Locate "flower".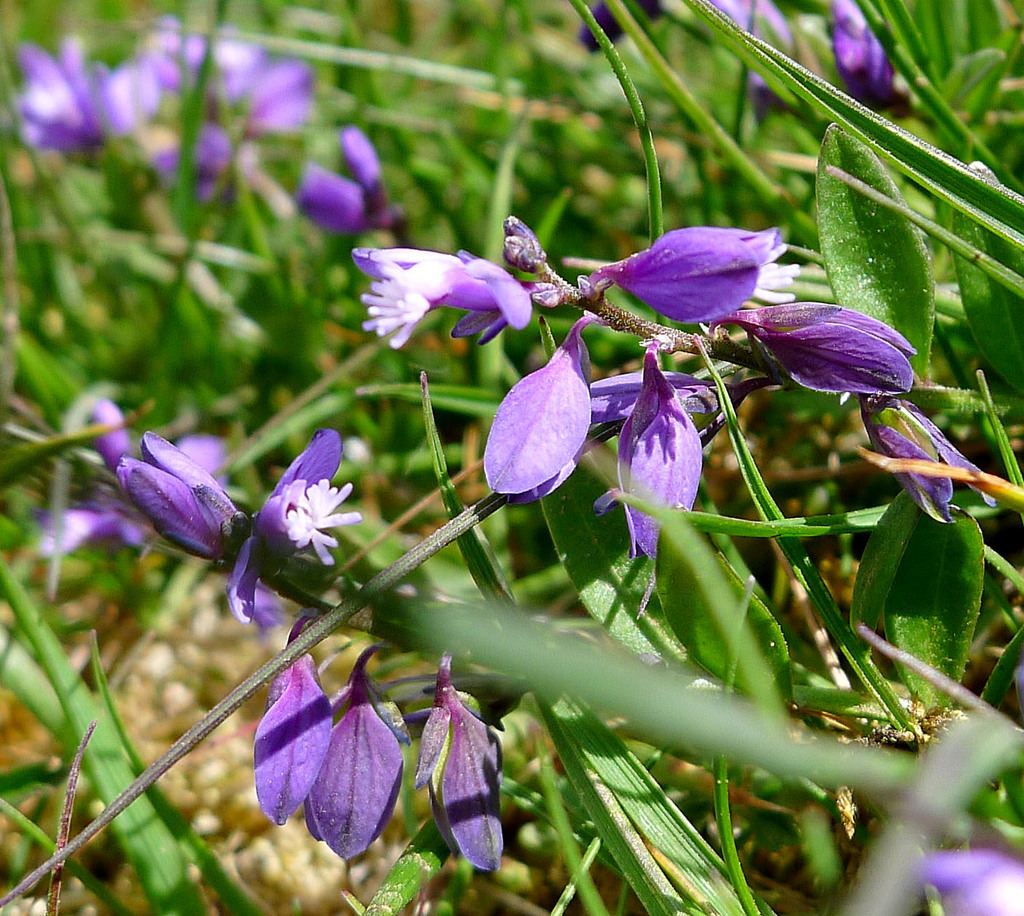
Bounding box: [left=744, top=313, right=929, bottom=390].
